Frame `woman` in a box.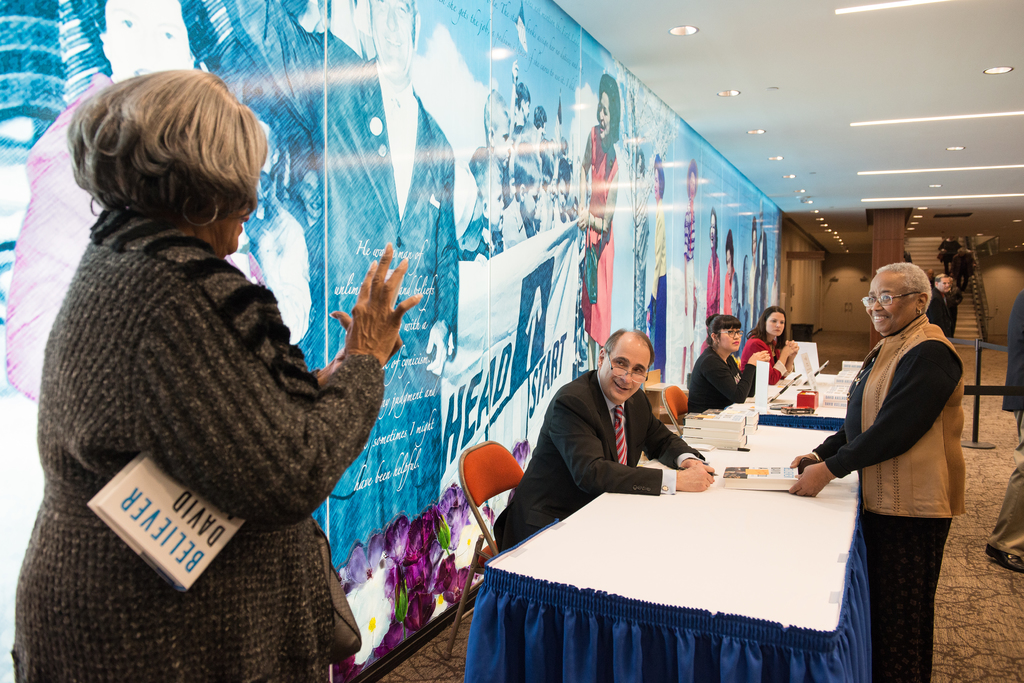
(left=681, top=310, right=779, bottom=420).
